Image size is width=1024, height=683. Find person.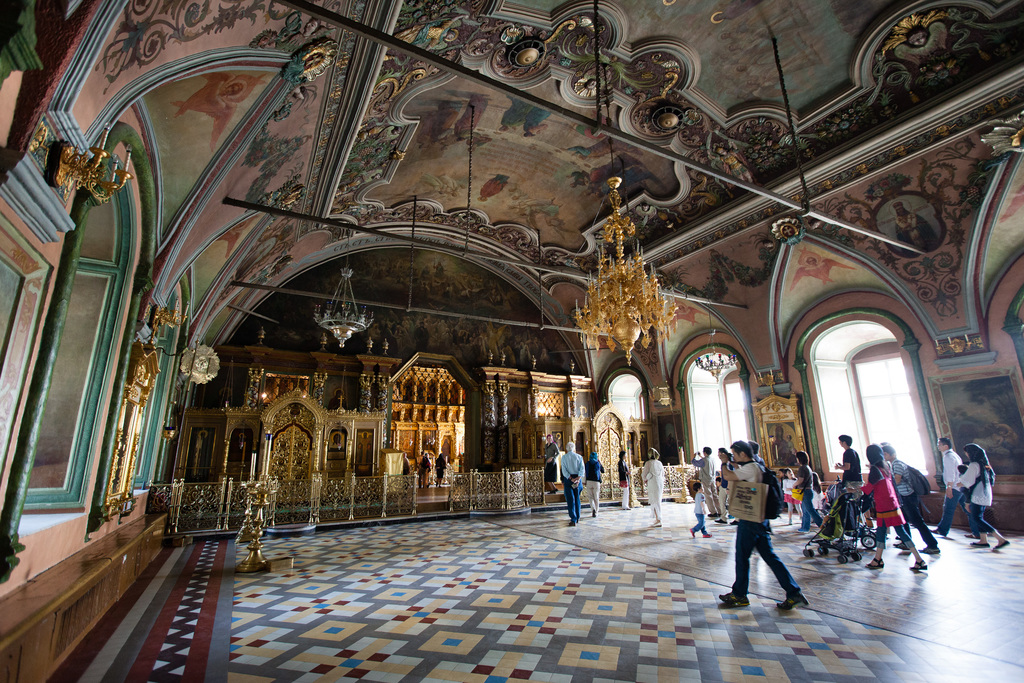
Rect(846, 444, 929, 573).
